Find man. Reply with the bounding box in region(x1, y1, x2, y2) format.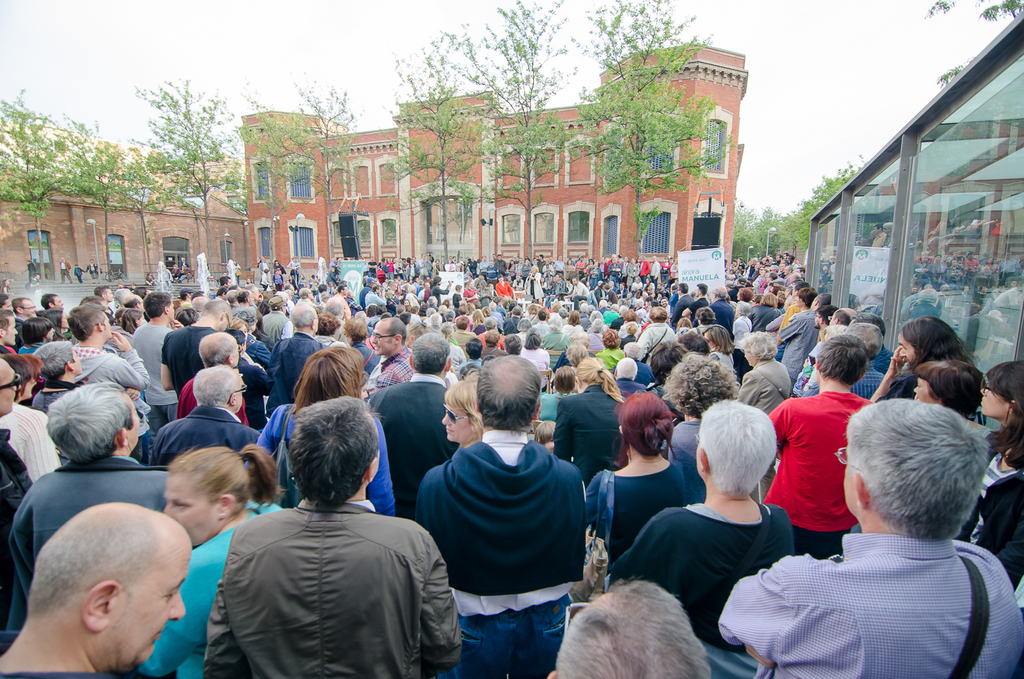
region(0, 504, 191, 678).
